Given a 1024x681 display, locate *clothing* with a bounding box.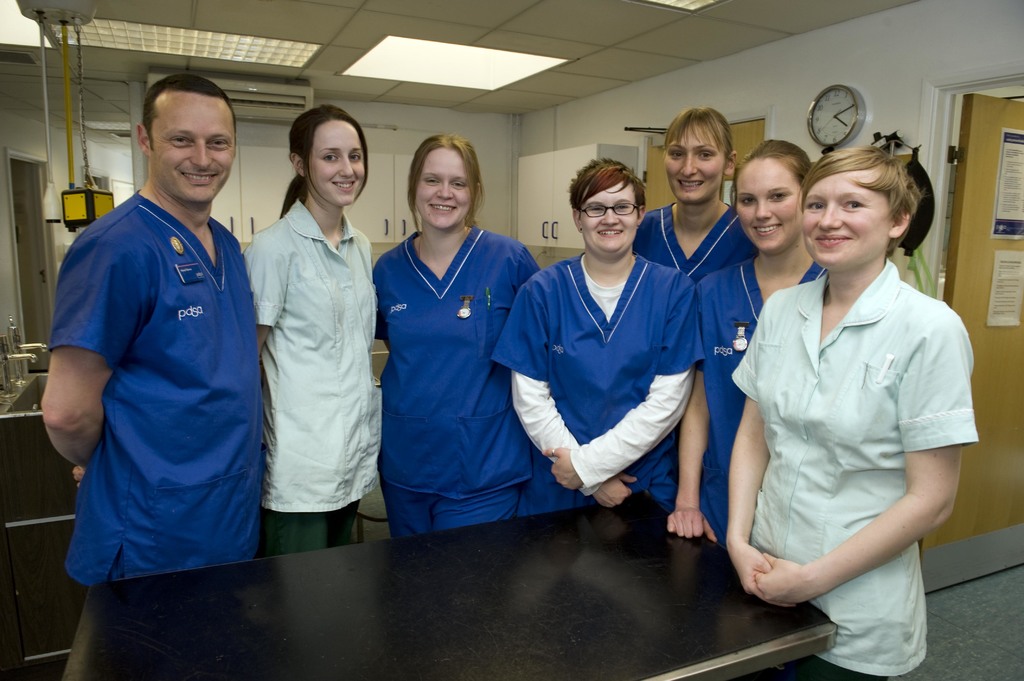
Located: select_region(372, 228, 545, 538).
